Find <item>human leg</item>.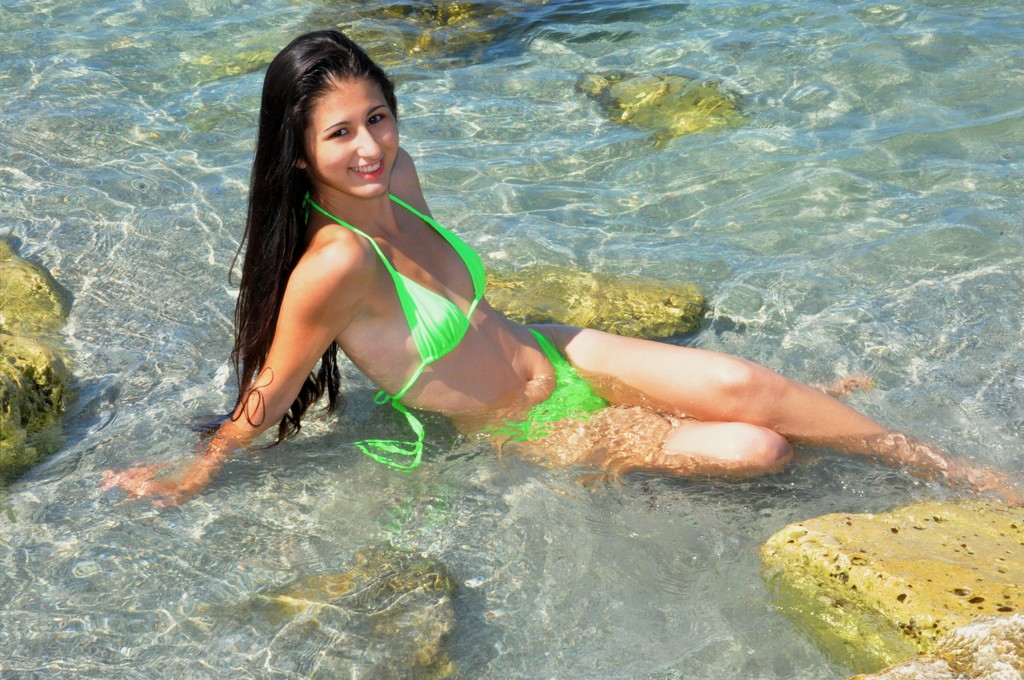
(x1=542, y1=320, x2=1023, y2=494).
